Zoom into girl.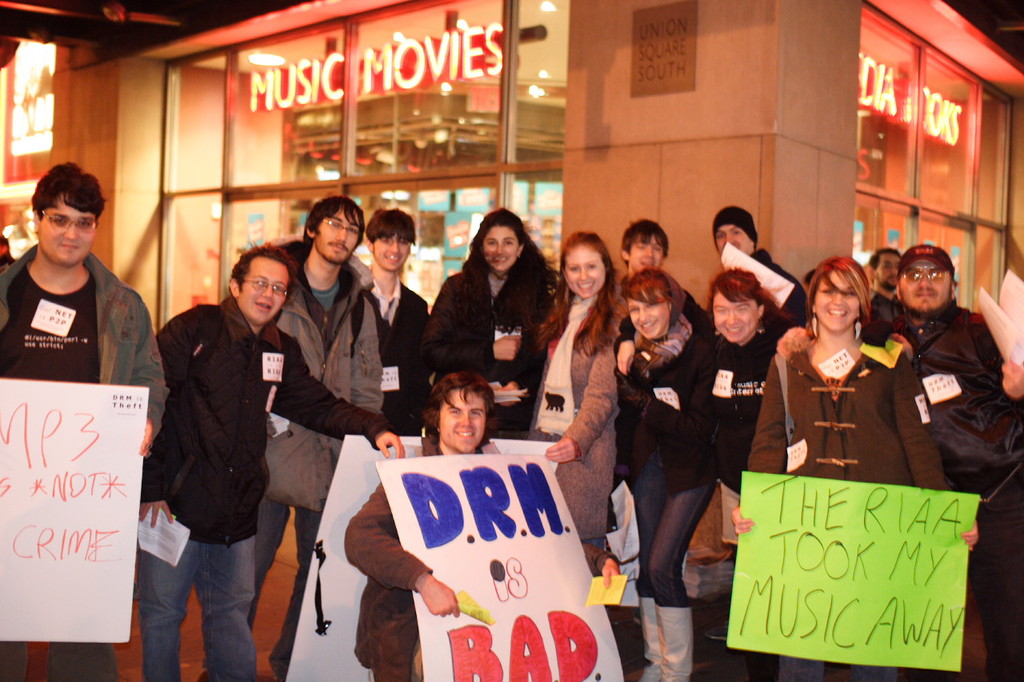
Zoom target: l=610, t=260, r=721, b=681.
